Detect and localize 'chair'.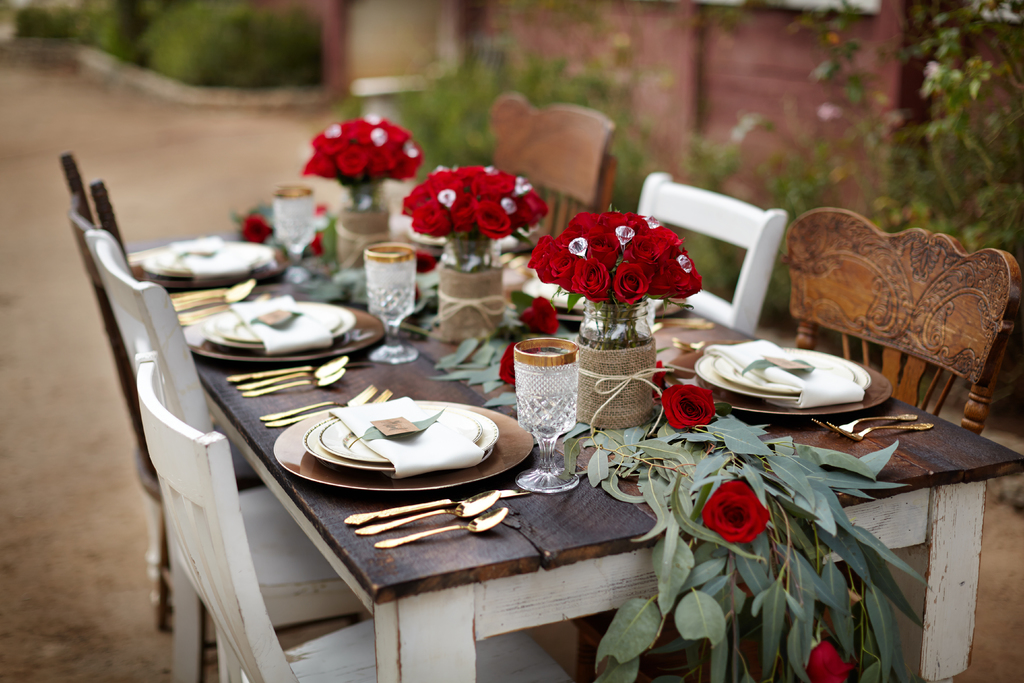
Localized at {"x1": 63, "y1": 152, "x2": 266, "y2": 682}.
